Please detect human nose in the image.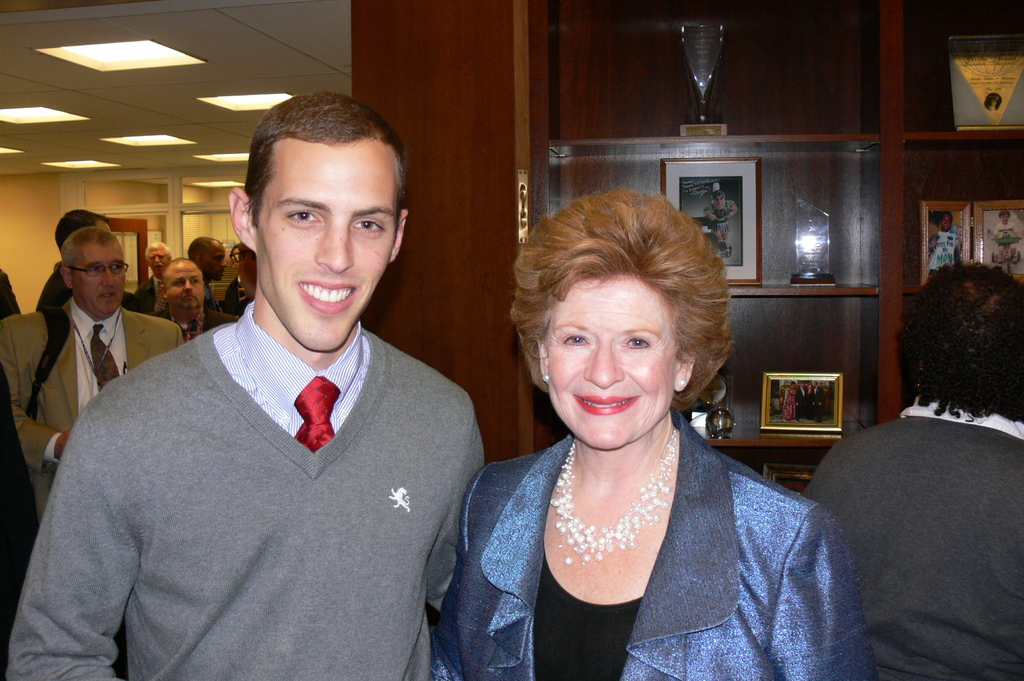
<region>311, 215, 356, 273</region>.
